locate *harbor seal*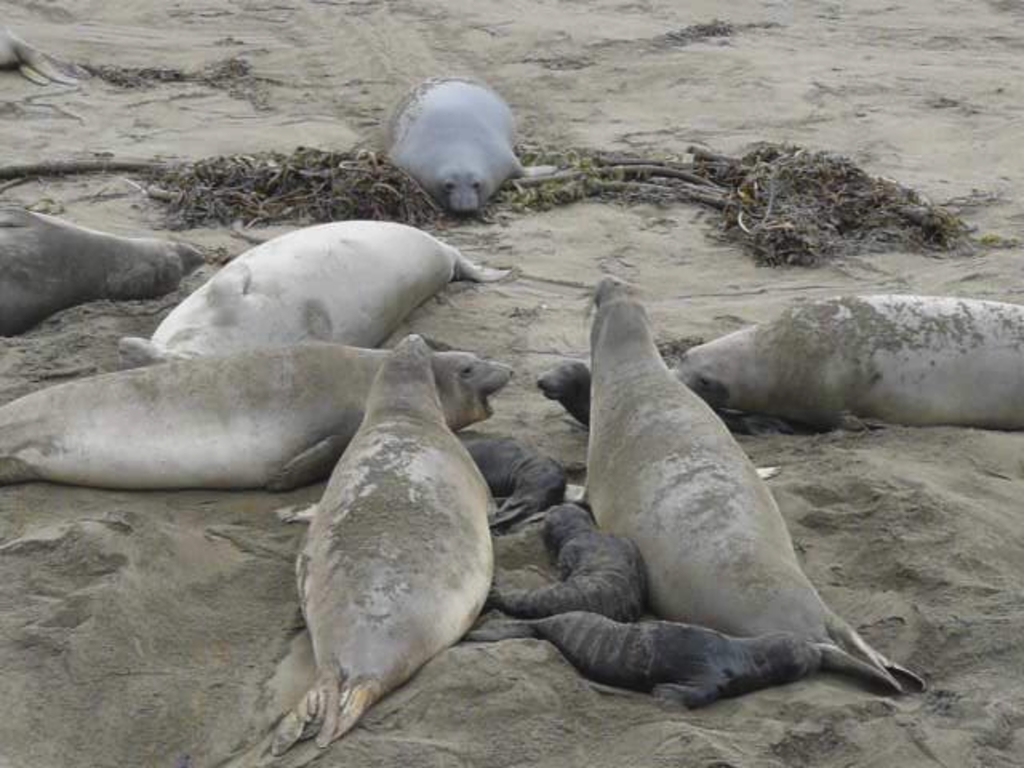
locate(459, 430, 566, 530)
